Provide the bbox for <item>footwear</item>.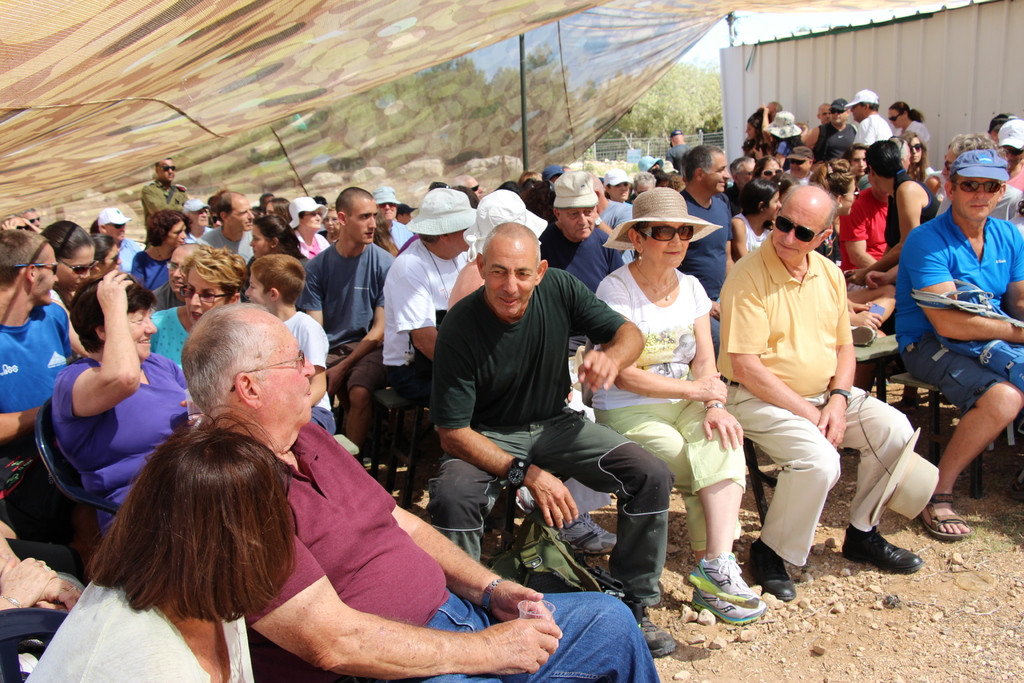
517, 486, 536, 513.
